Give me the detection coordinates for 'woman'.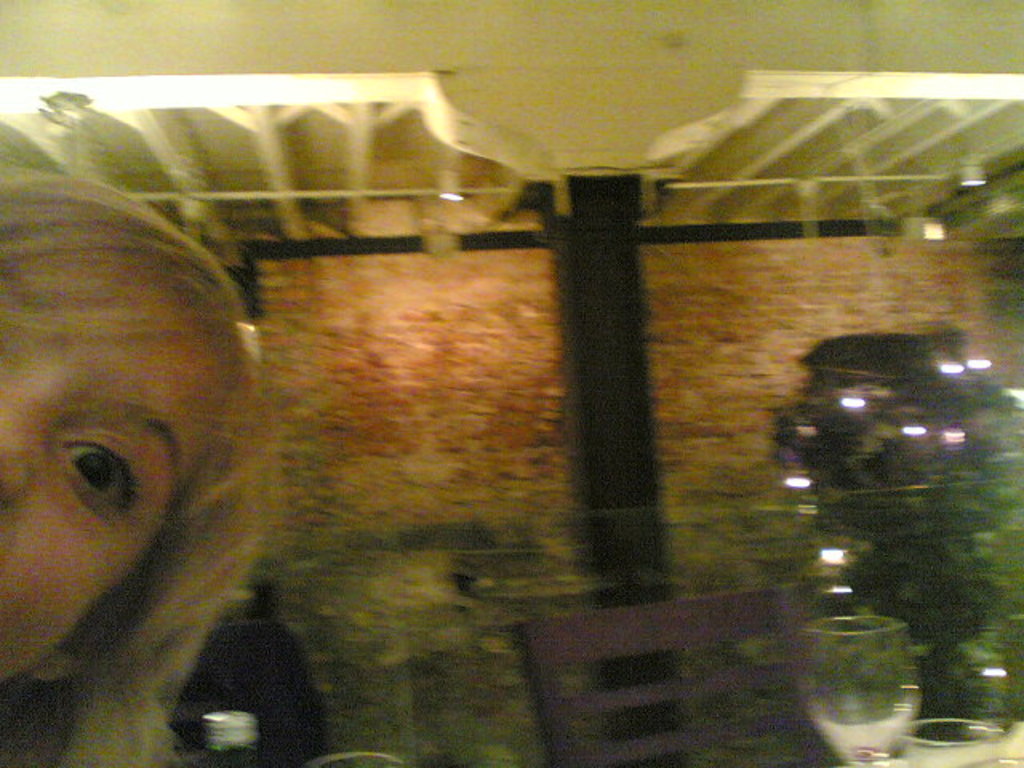
[0,171,288,766].
